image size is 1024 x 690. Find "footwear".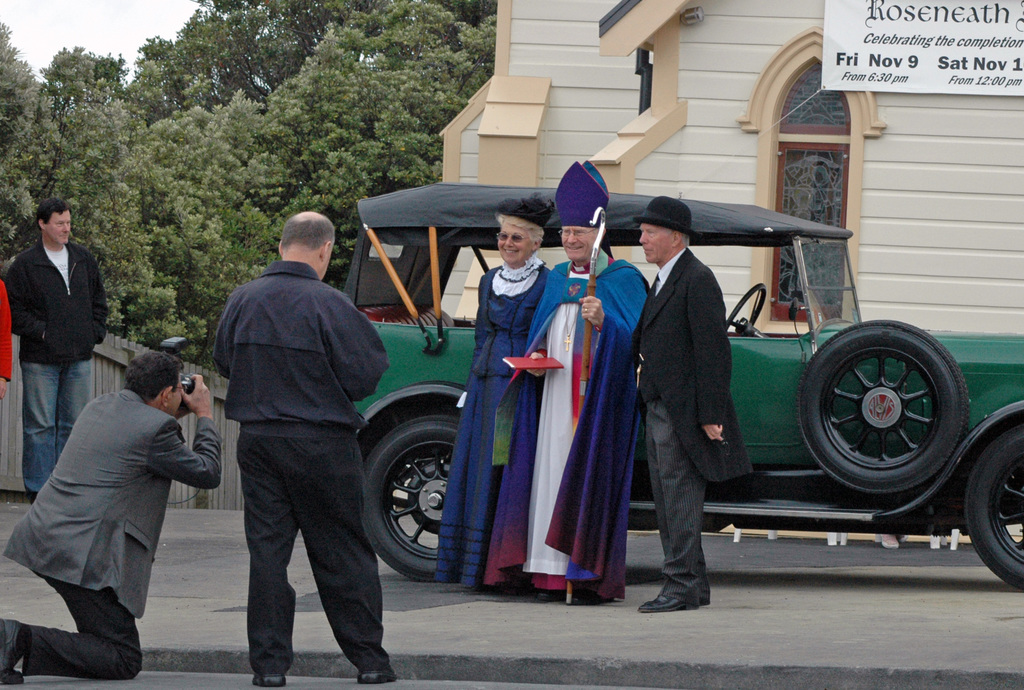
[252,677,287,689].
